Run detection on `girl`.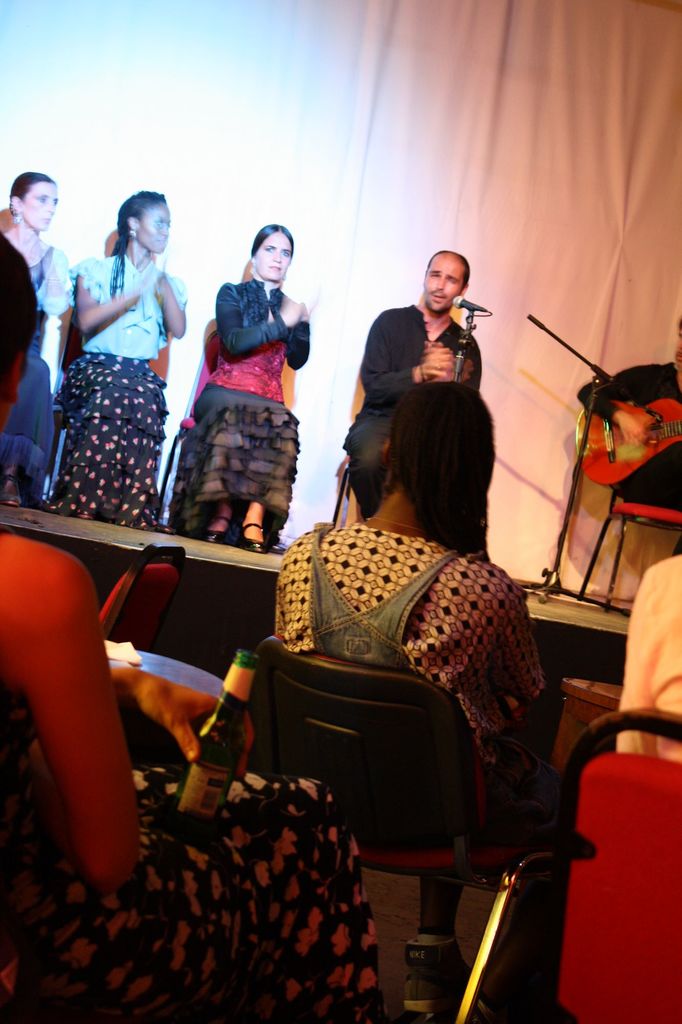
Result: 148, 383, 527, 794.
